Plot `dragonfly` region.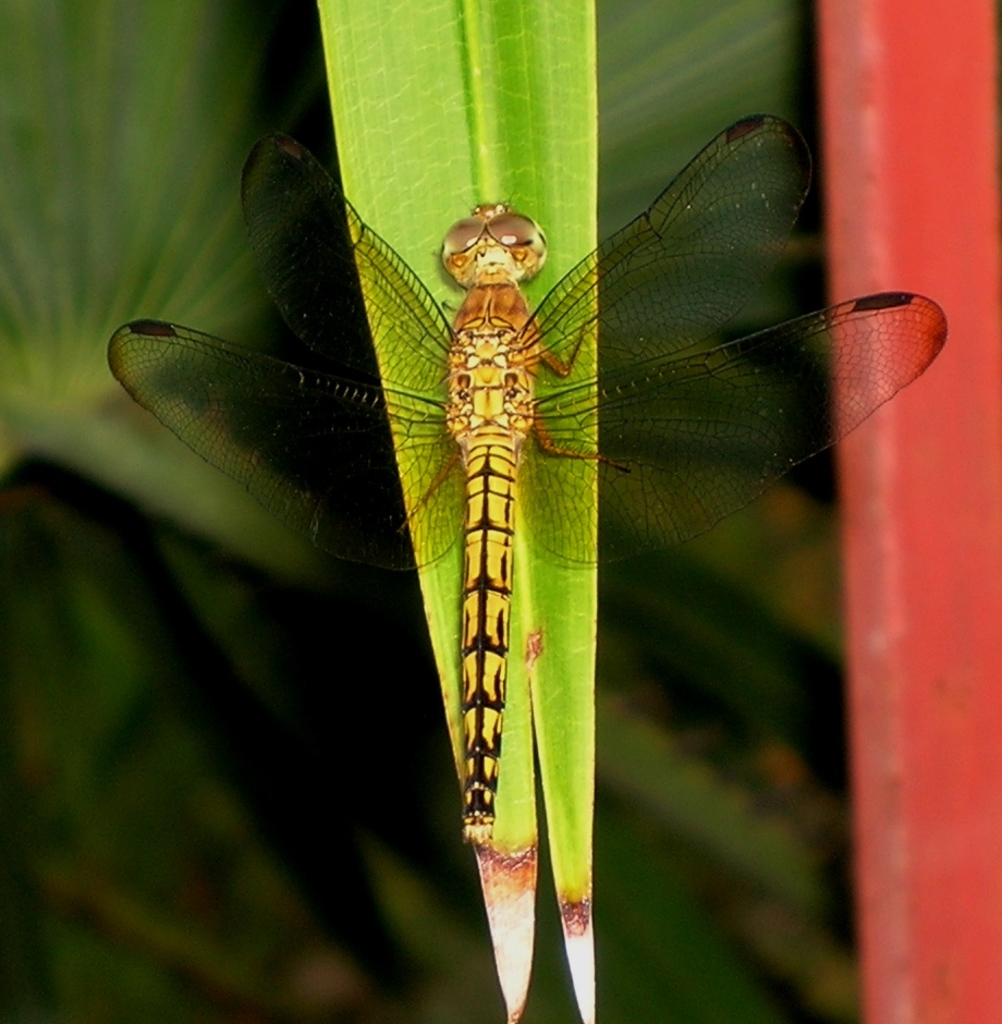
Plotted at x1=110 y1=113 x2=953 y2=850.
